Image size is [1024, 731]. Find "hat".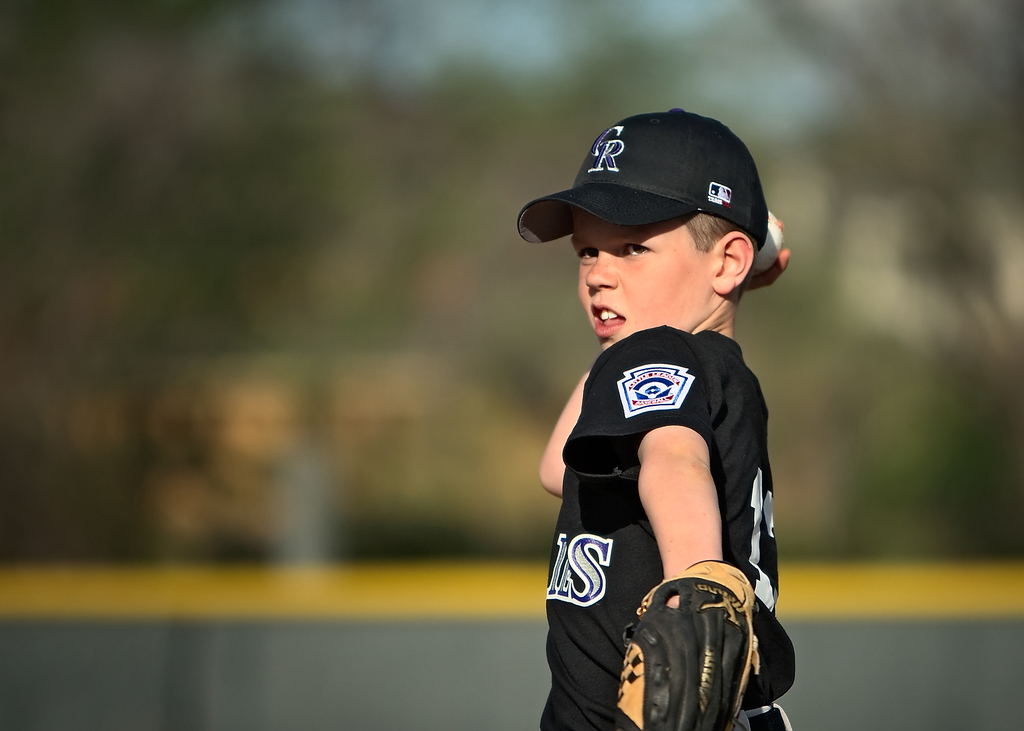
(516,107,769,255).
